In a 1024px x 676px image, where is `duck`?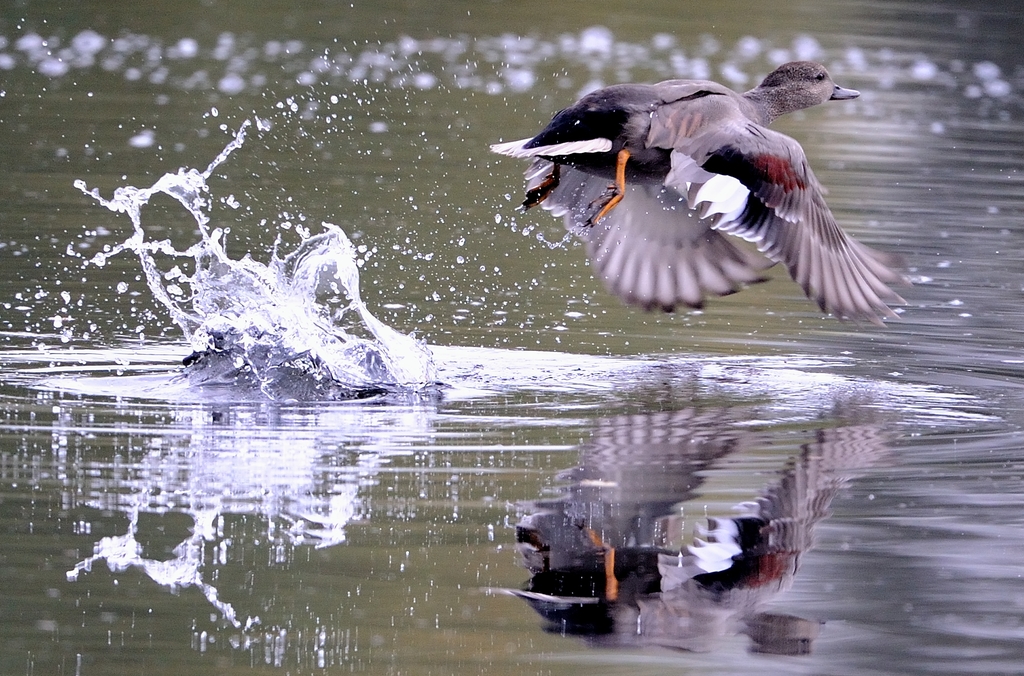
x1=489, y1=51, x2=893, y2=314.
